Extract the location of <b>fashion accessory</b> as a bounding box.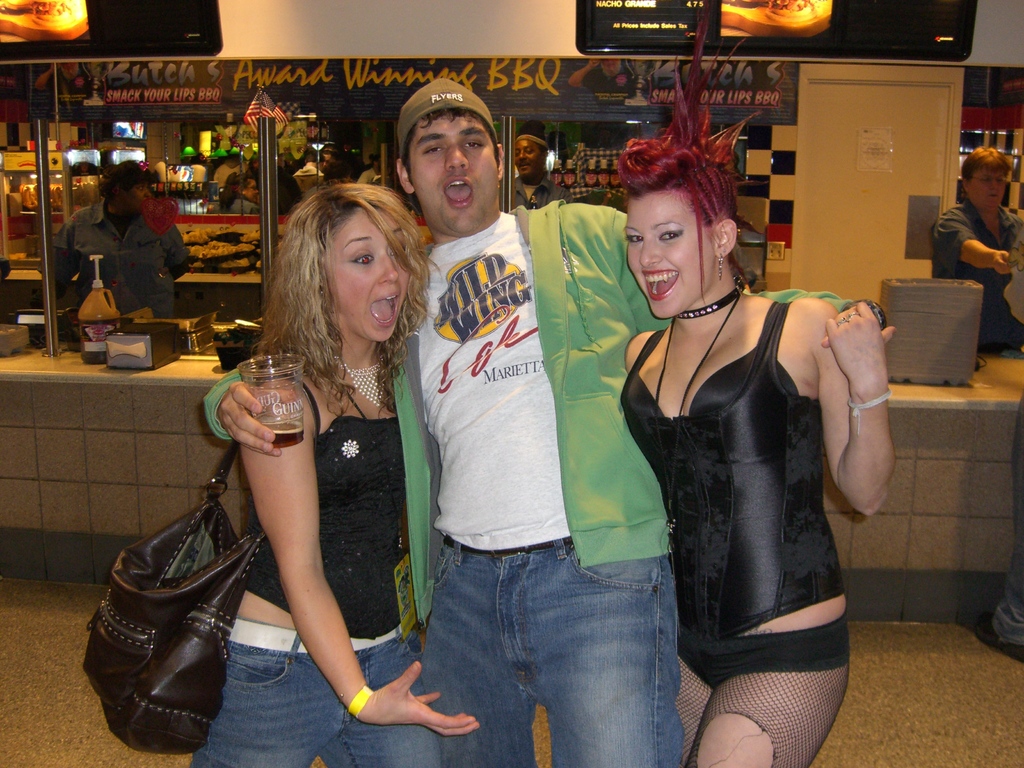
select_region(721, 257, 722, 270).
